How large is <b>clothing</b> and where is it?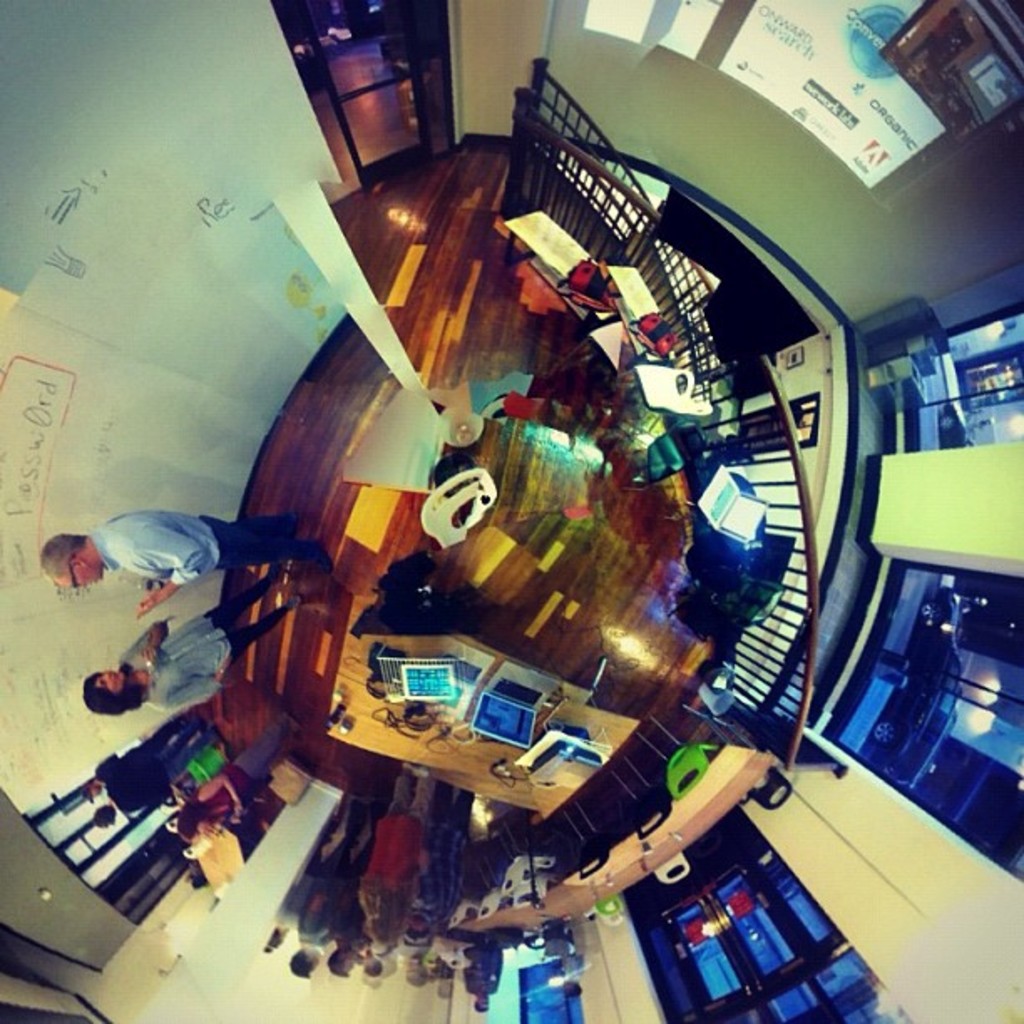
Bounding box: rect(87, 701, 218, 810).
